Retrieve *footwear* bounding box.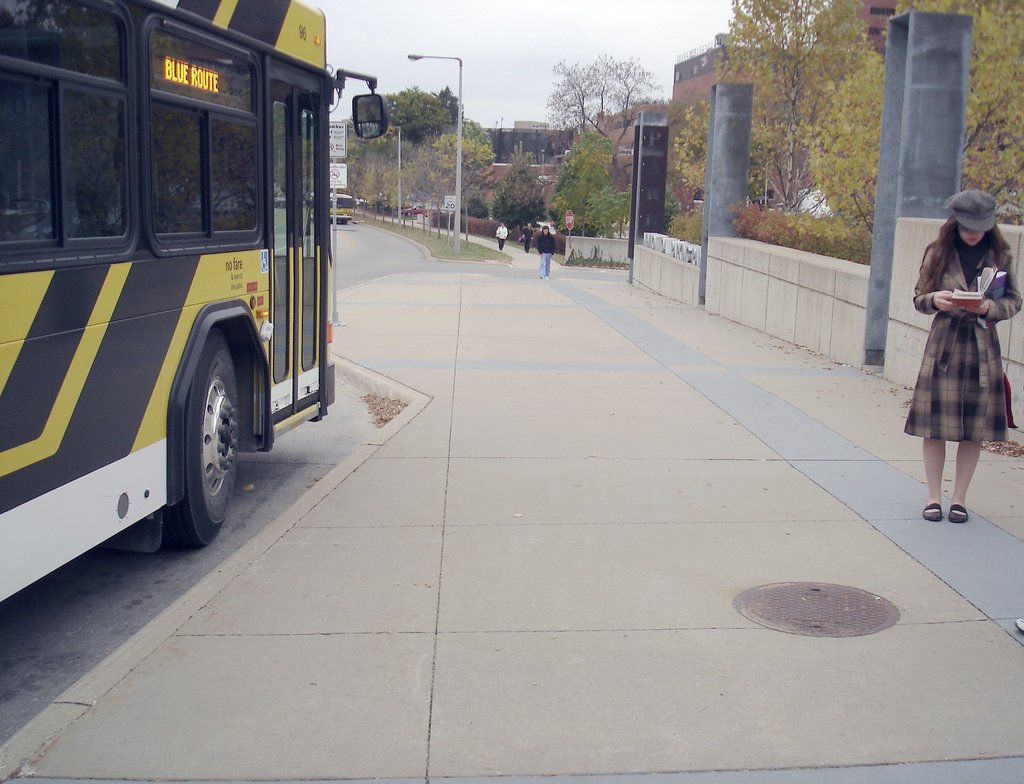
Bounding box: locate(920, 500, 946, 523).
